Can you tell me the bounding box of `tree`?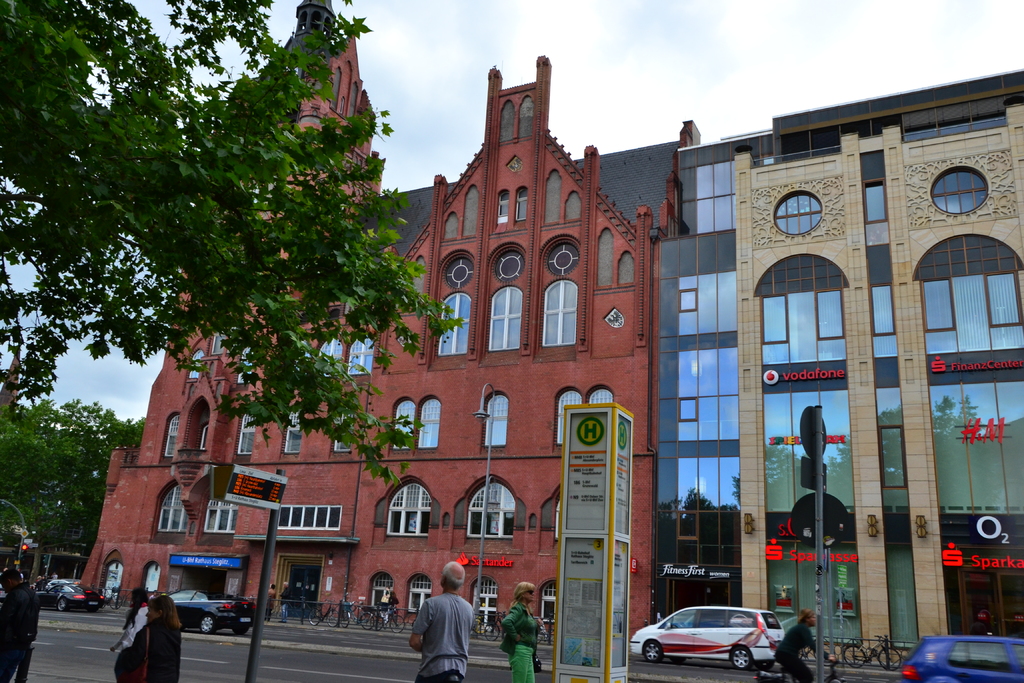
box(163, 43, 440, 554).
